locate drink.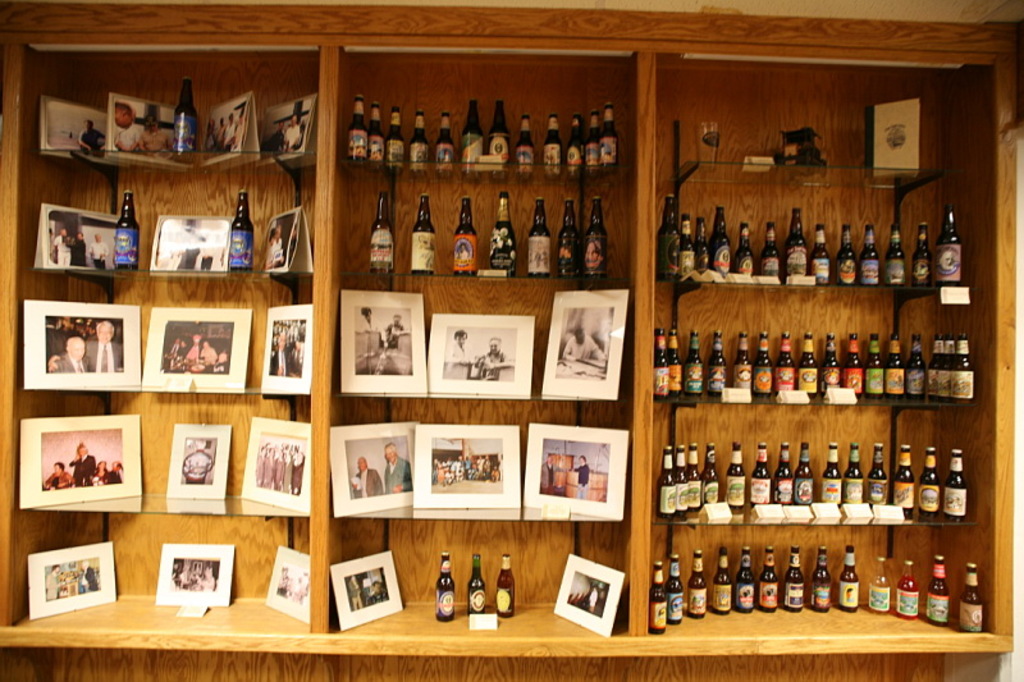
Bounding box: detection(667, 330, 681, 392).
